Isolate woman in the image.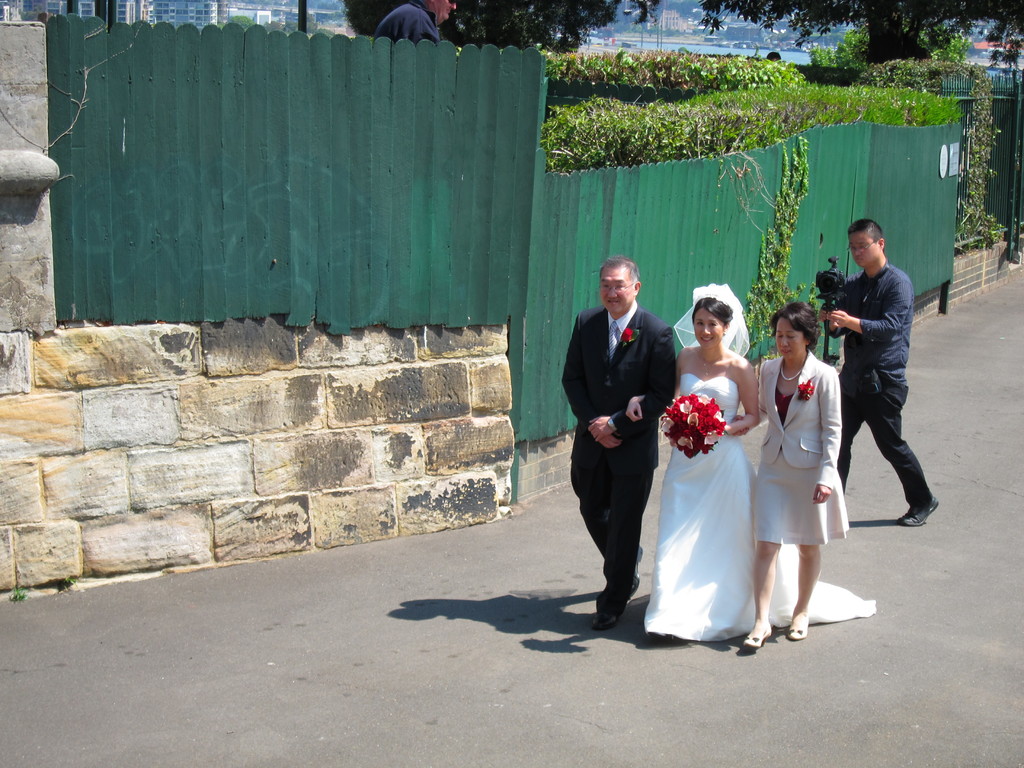
Isolated region: 620/284/878/646.
